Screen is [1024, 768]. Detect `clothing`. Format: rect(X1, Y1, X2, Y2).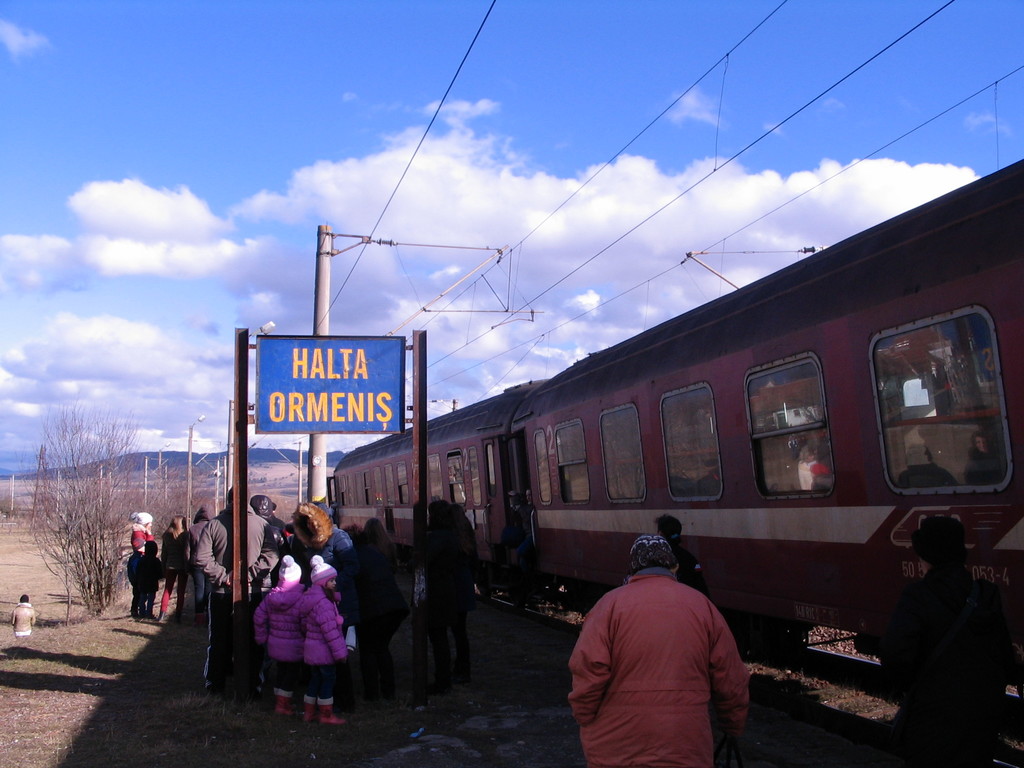
rect(561, 550, 755, 767).
